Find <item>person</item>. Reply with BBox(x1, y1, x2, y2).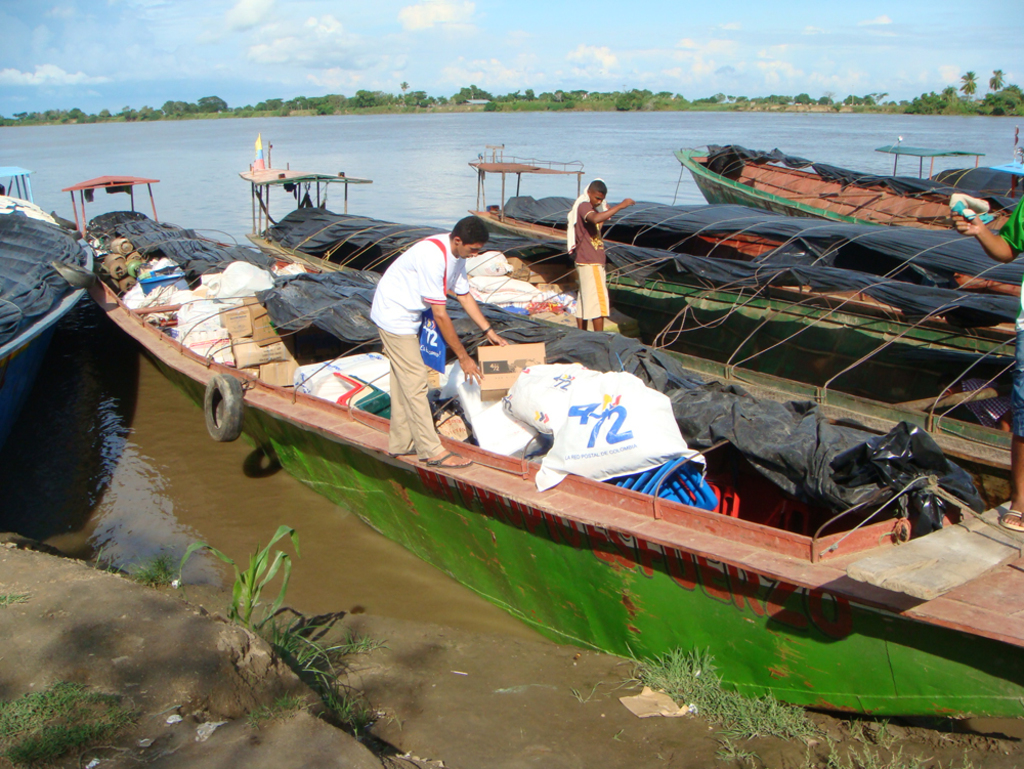
BBox(567, 178, 638, 333).
